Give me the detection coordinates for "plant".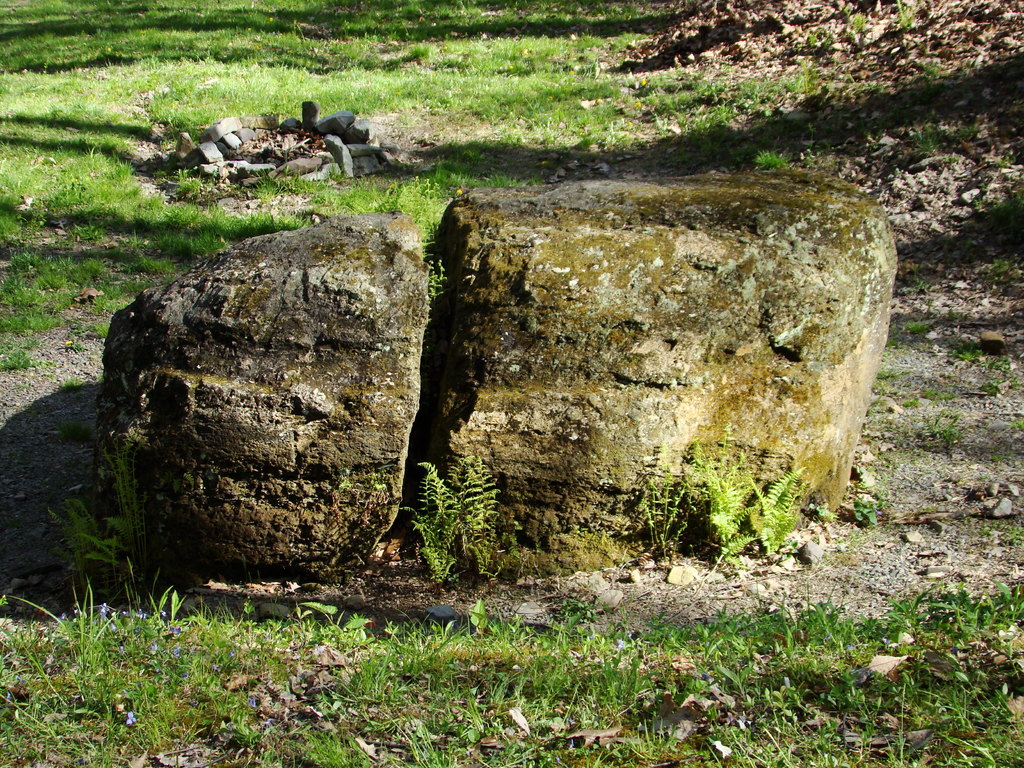
Rect(497, 521, 521, 558).
